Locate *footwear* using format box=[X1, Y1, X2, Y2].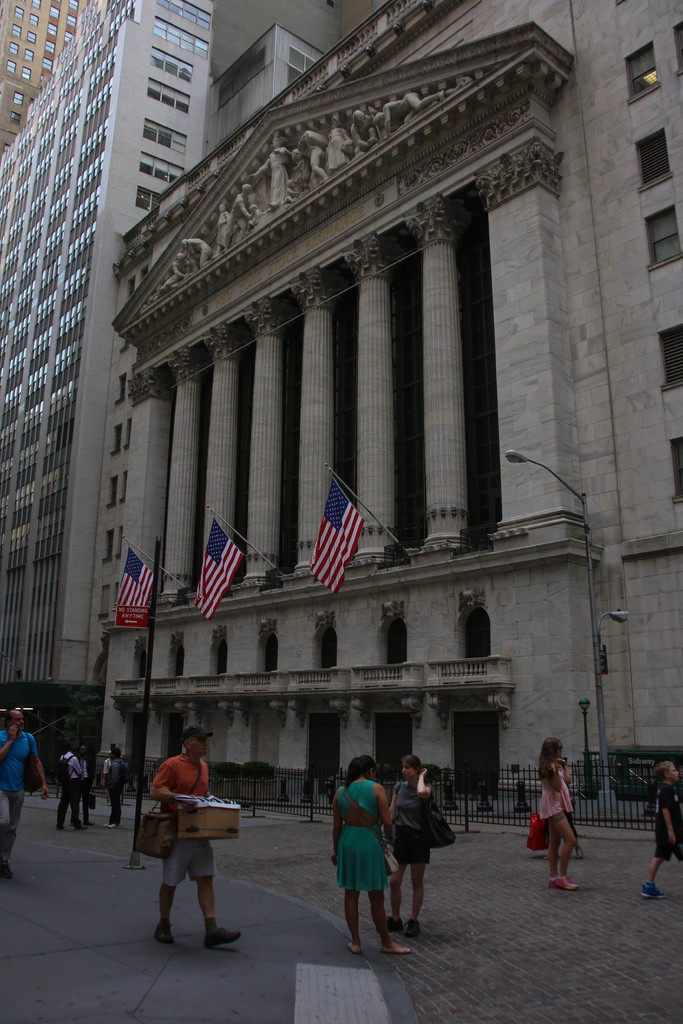
box=[155, 922, 174, 943].
